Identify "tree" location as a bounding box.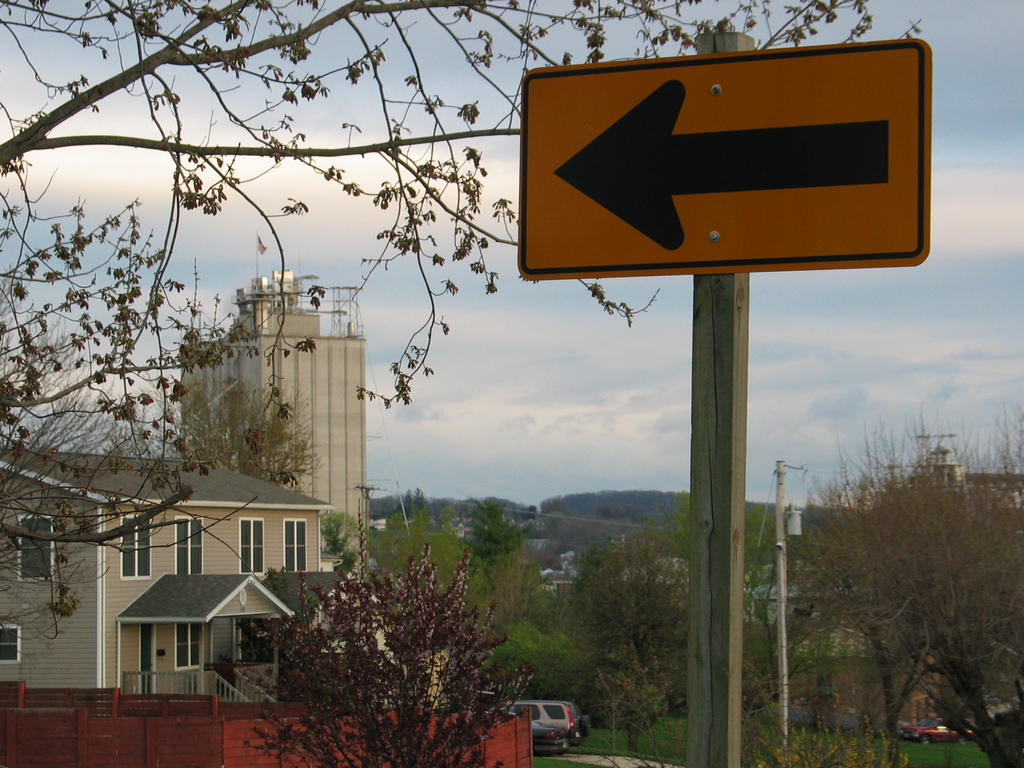
(33,361,174,495).
